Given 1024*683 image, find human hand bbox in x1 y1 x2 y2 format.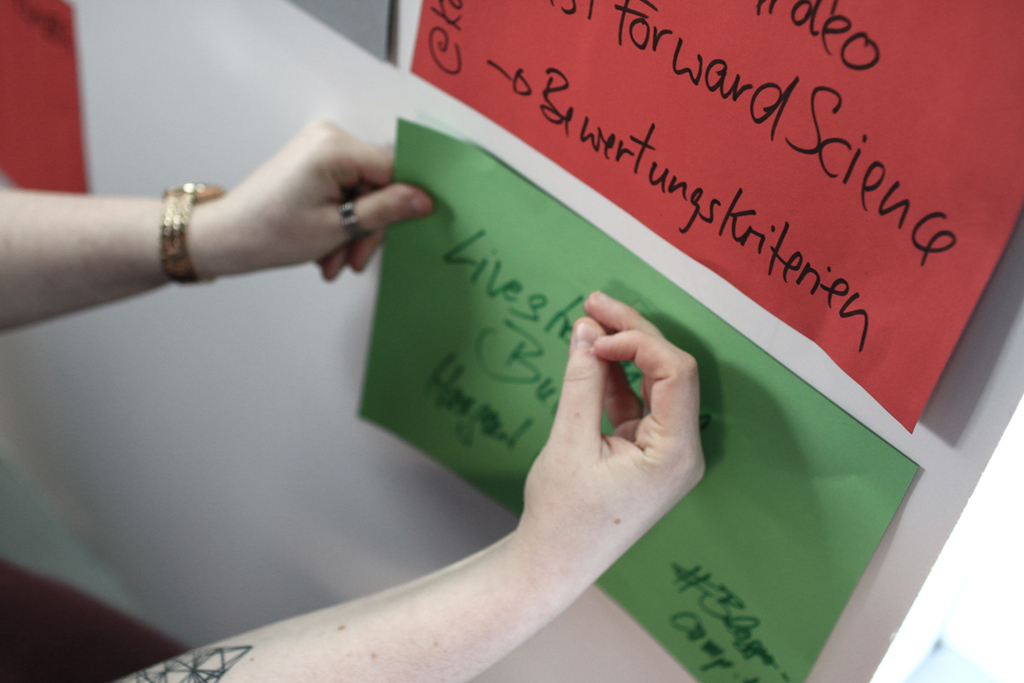
521 286 710 583.
